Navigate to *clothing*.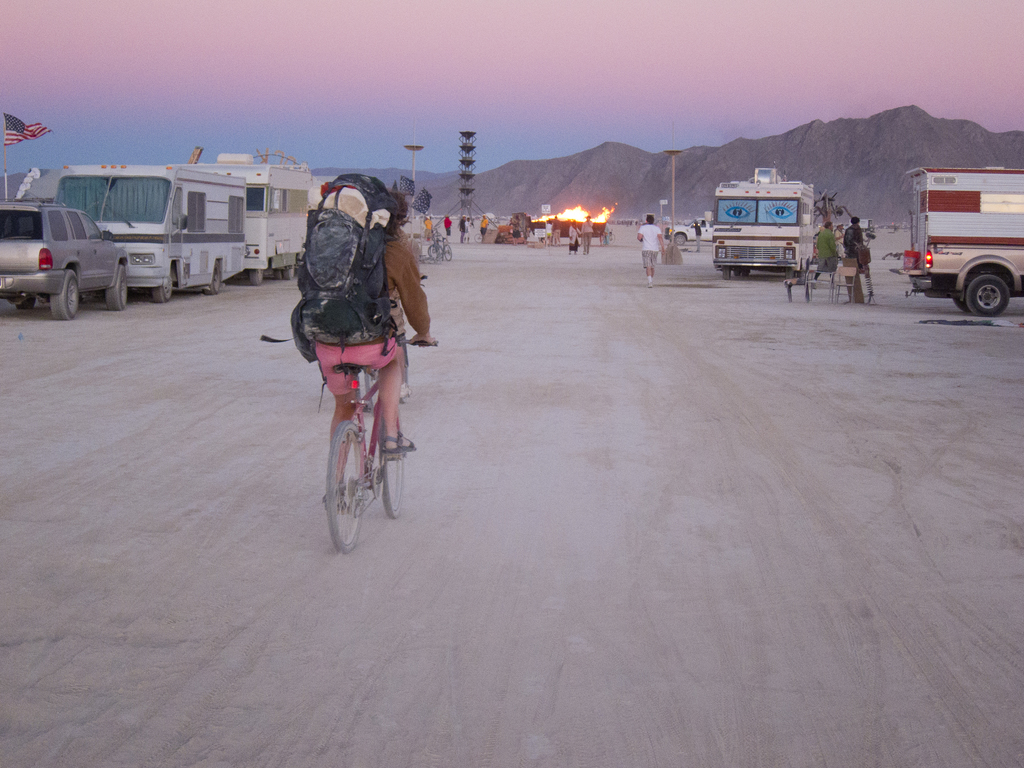
Navigation target: {"left": 634, "top": 224, "right": 662, "bottom": 265}.
